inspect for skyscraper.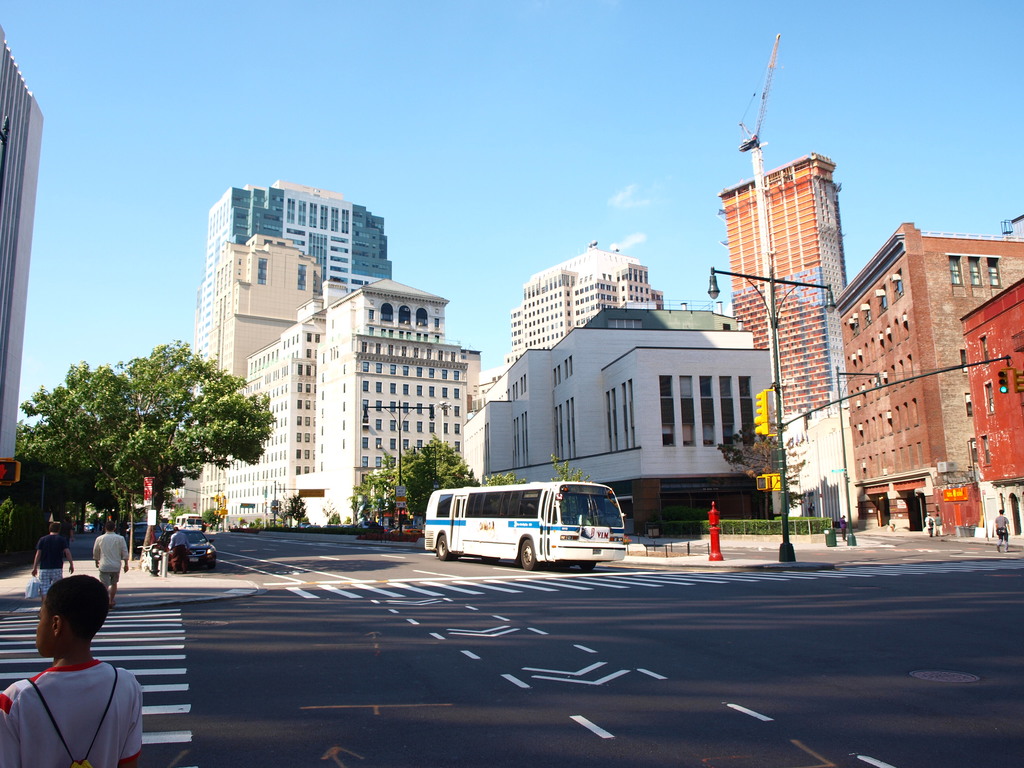
Inspection: x1=2 y1=23 x2=67 y2=454.
